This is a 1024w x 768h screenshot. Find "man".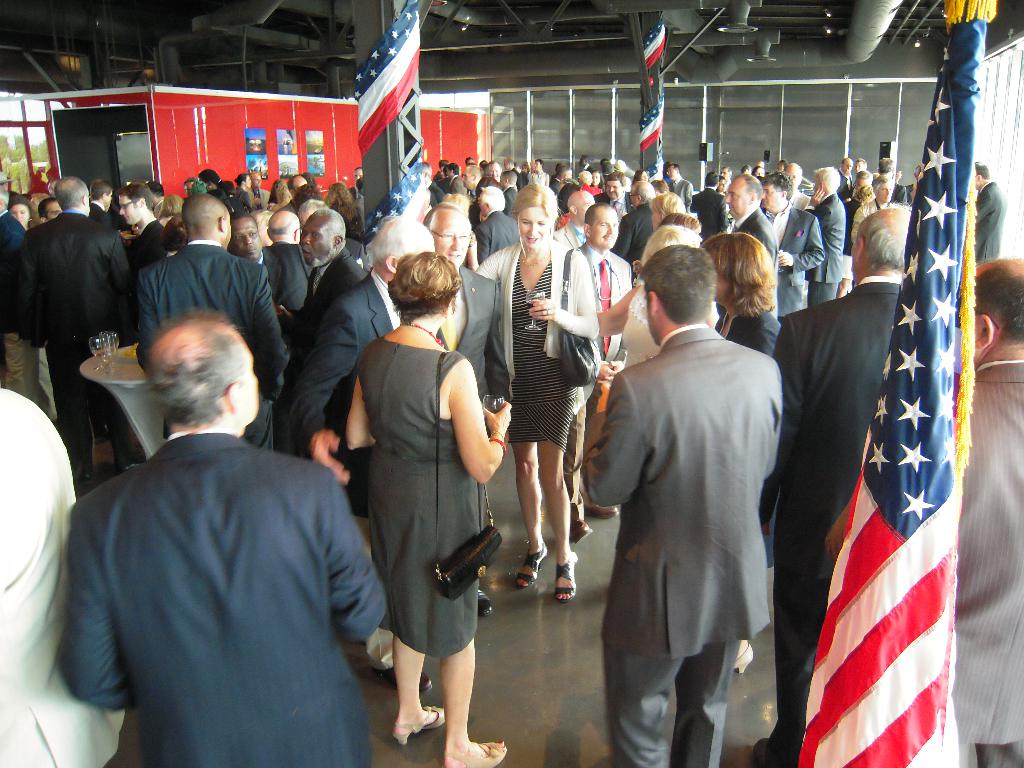
Bounding box: (left=252, top=170, right=276, bottom=205).
